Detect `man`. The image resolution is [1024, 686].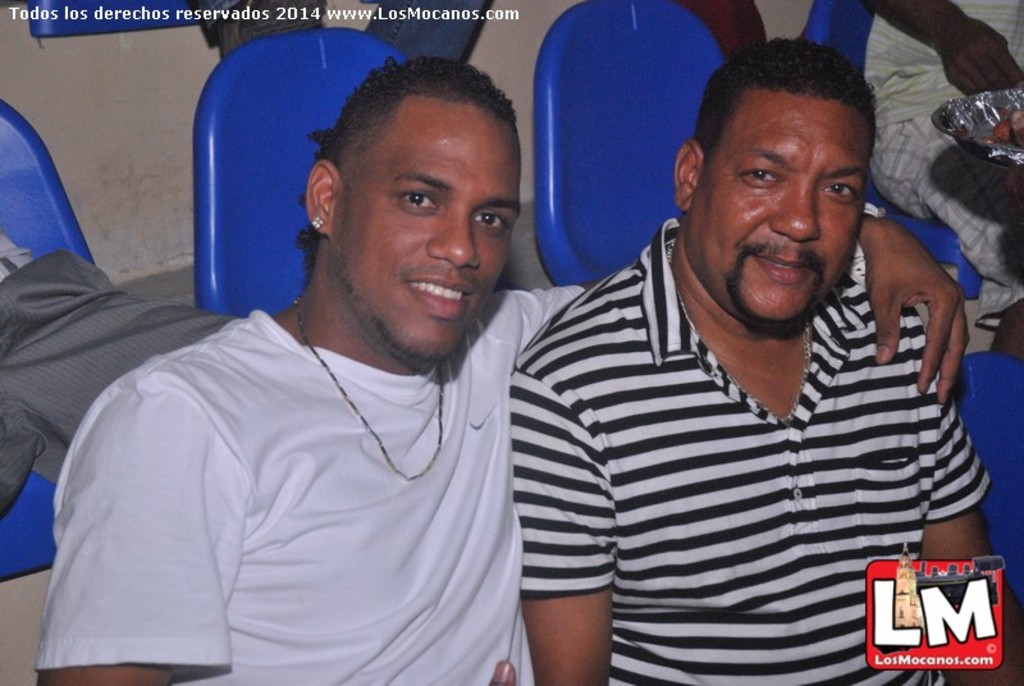
35,59,972,685.
